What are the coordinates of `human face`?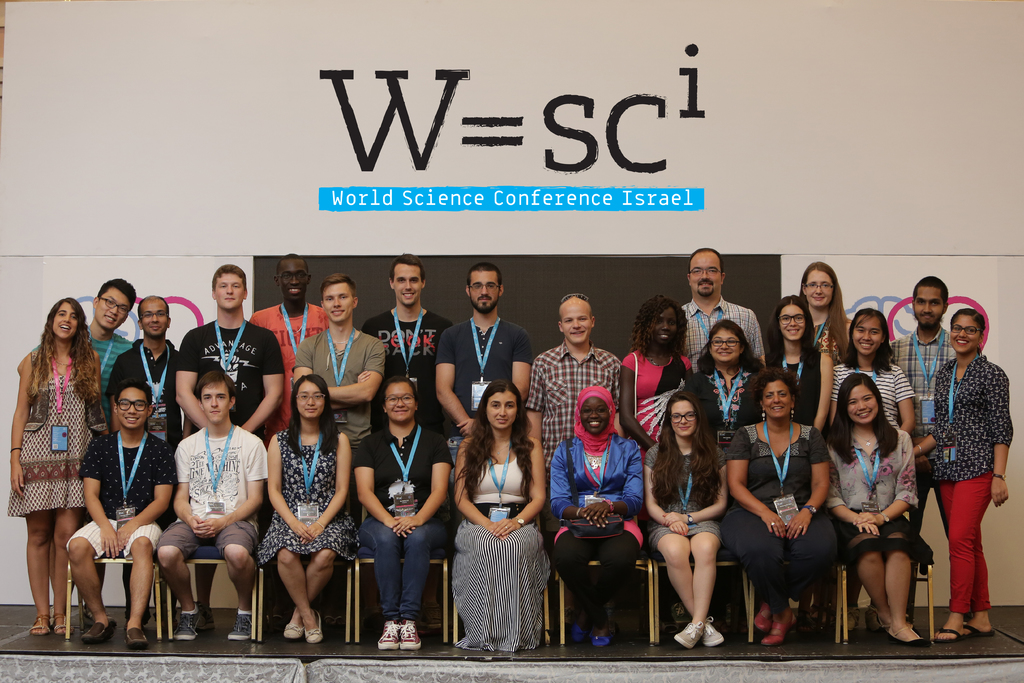
{"x1": 200, "y1": 383, "x2": 229, "y2": 424}.
